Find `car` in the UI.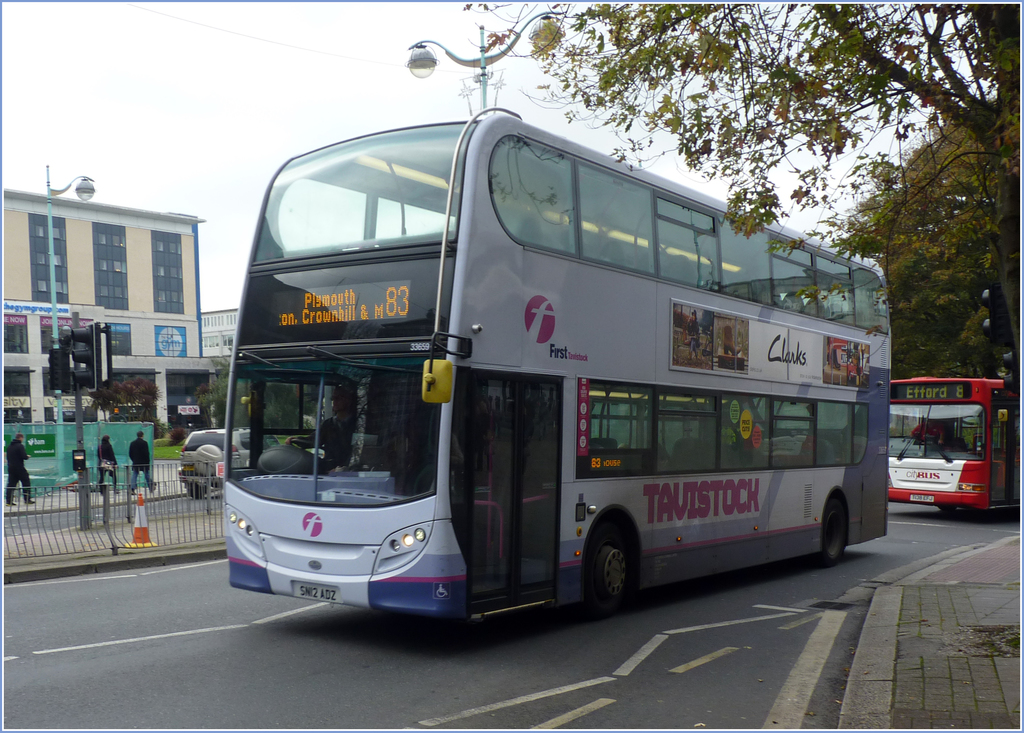
UI element at crop(178, 426, 255, 497).
